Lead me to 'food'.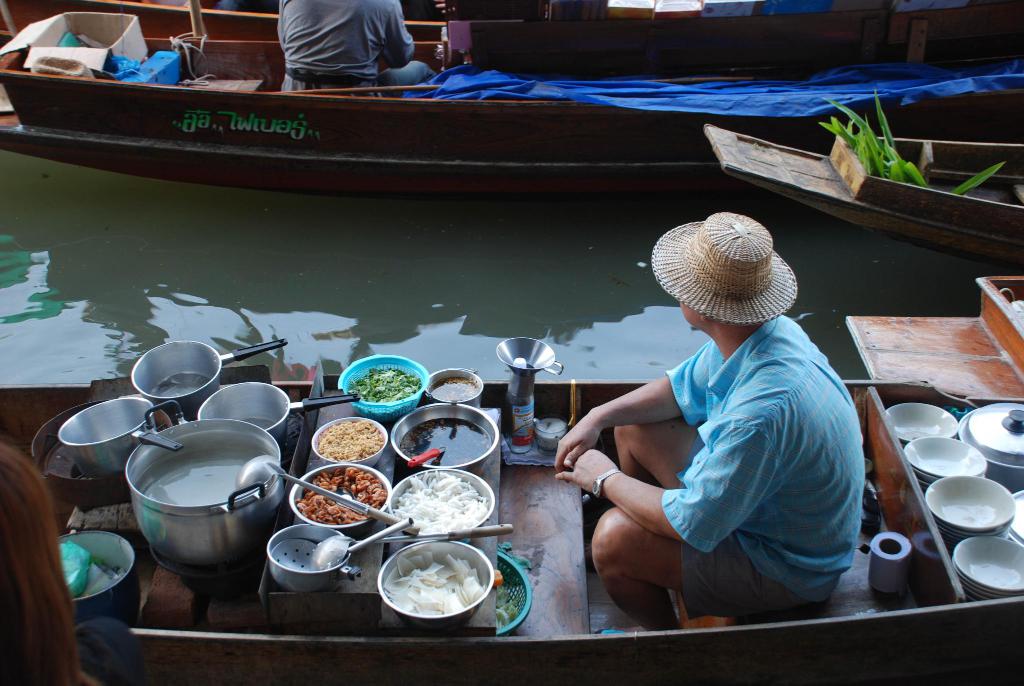
Lead to {"left": 290, "top": 463, "right": 387, "bottom": 529}.
